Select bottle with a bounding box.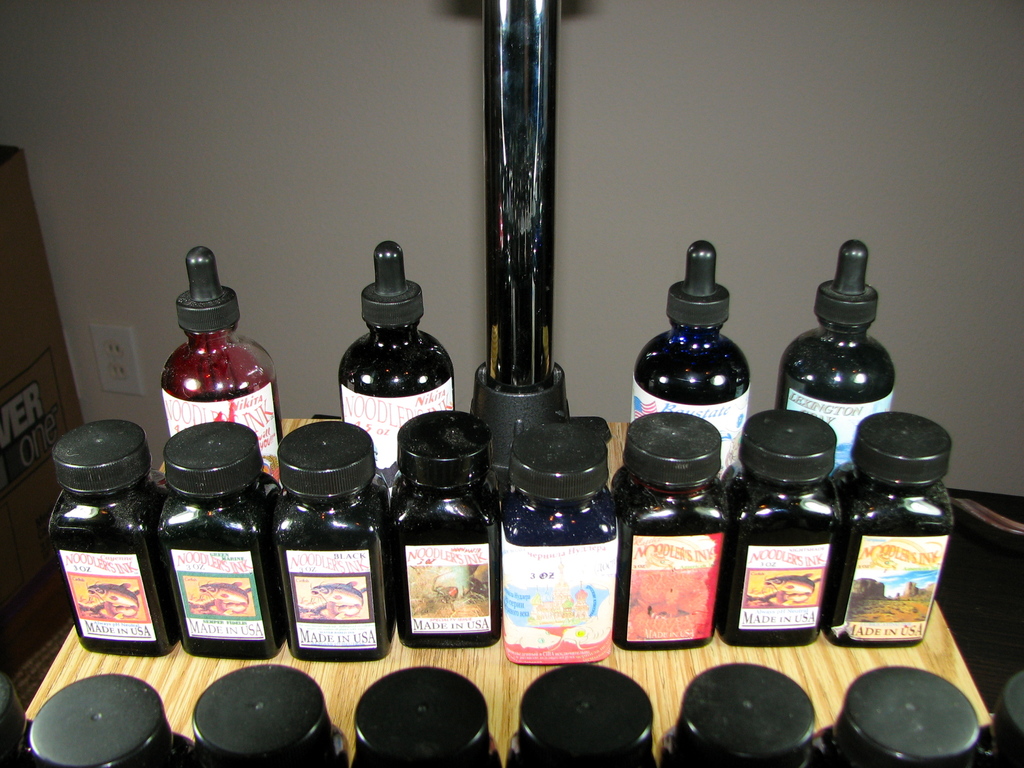
region(344, 673, 506, 767).
